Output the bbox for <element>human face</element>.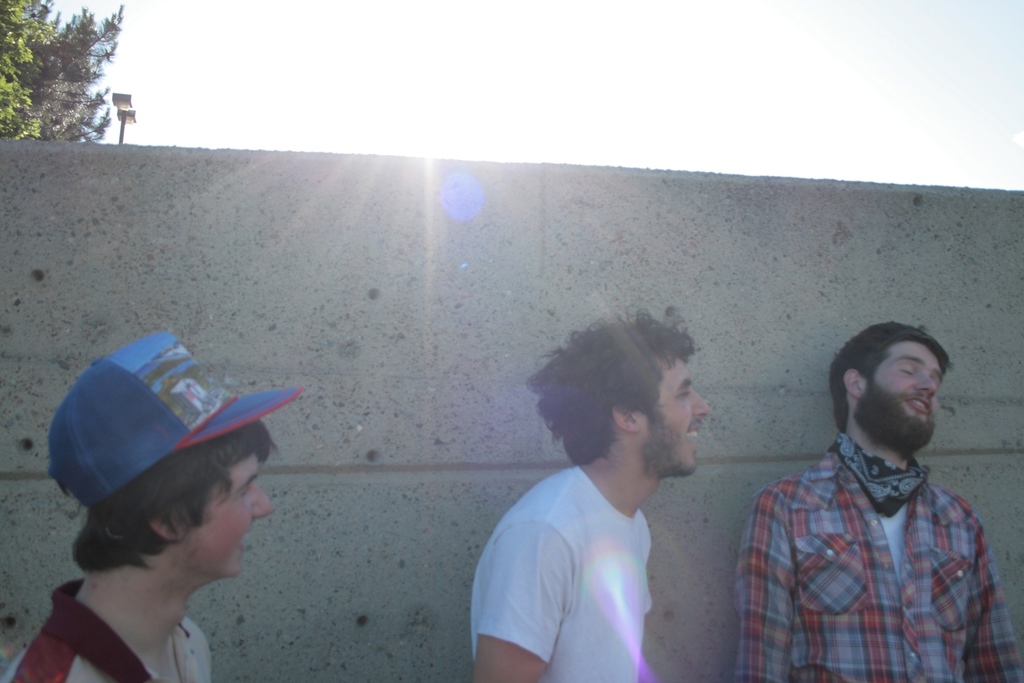
left=867, top=342, right=942, bottom=439.
